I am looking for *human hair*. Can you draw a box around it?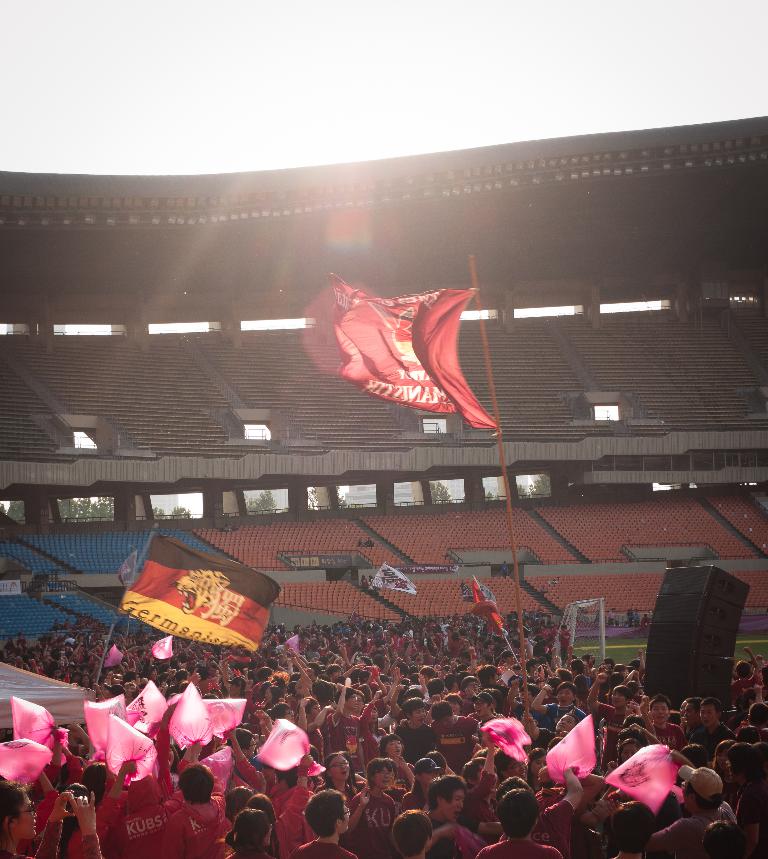
Sure, the bounding box is <box>735,660,751,679</box>.
